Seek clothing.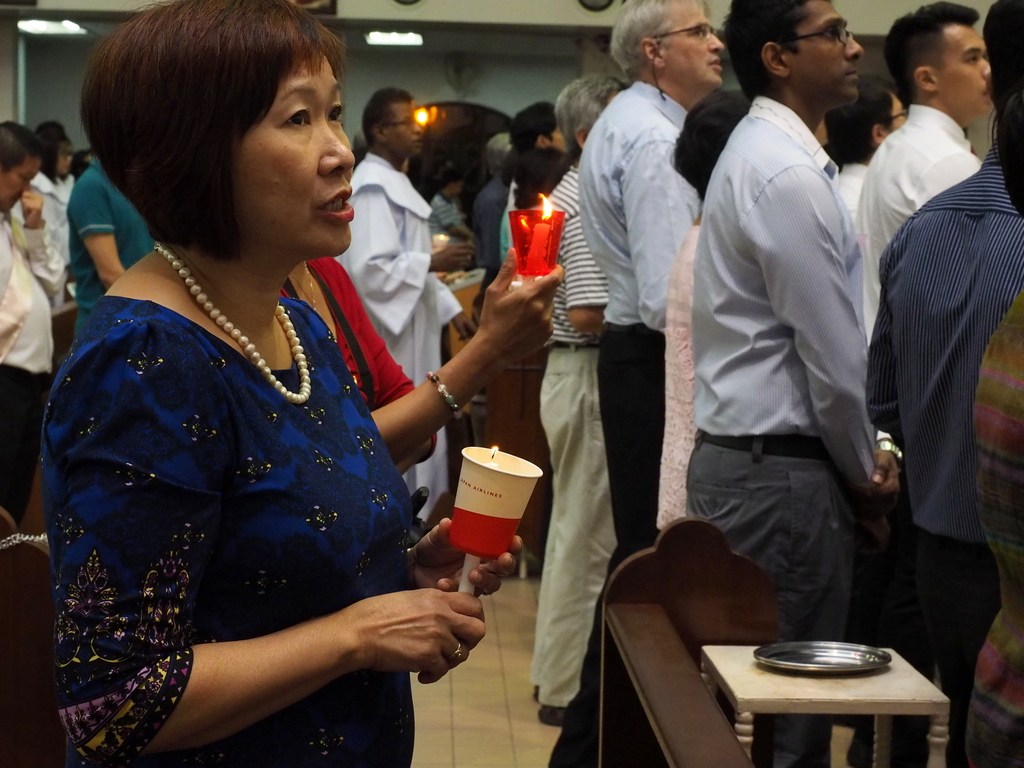
l=961, t=289, r=1023, b=767.
